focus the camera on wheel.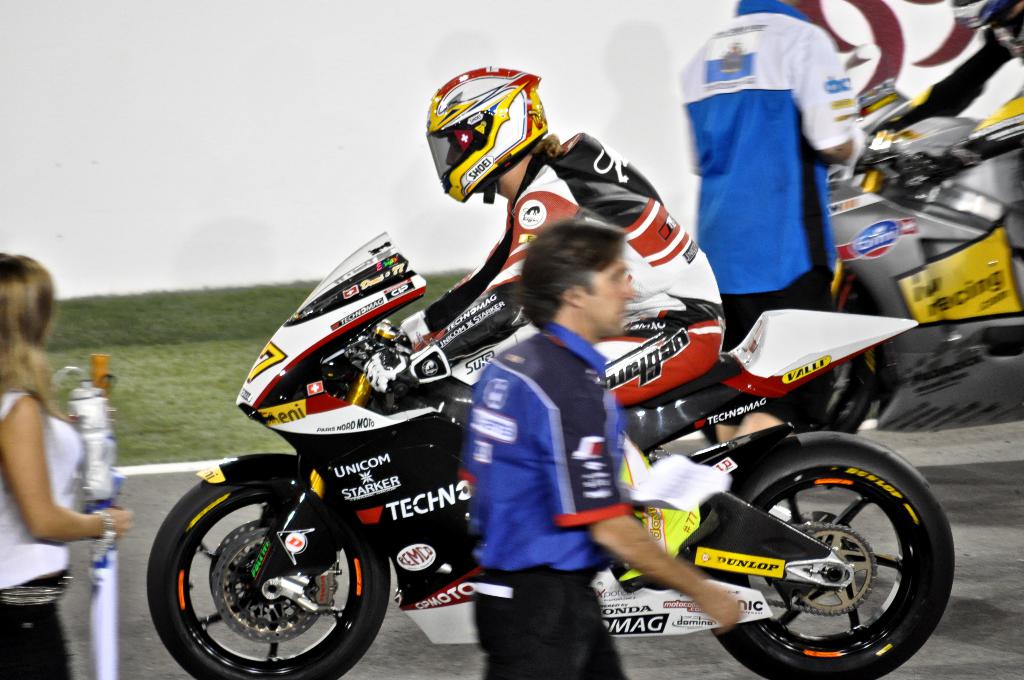
Focus region: box=[697, 433, 953, 679].
